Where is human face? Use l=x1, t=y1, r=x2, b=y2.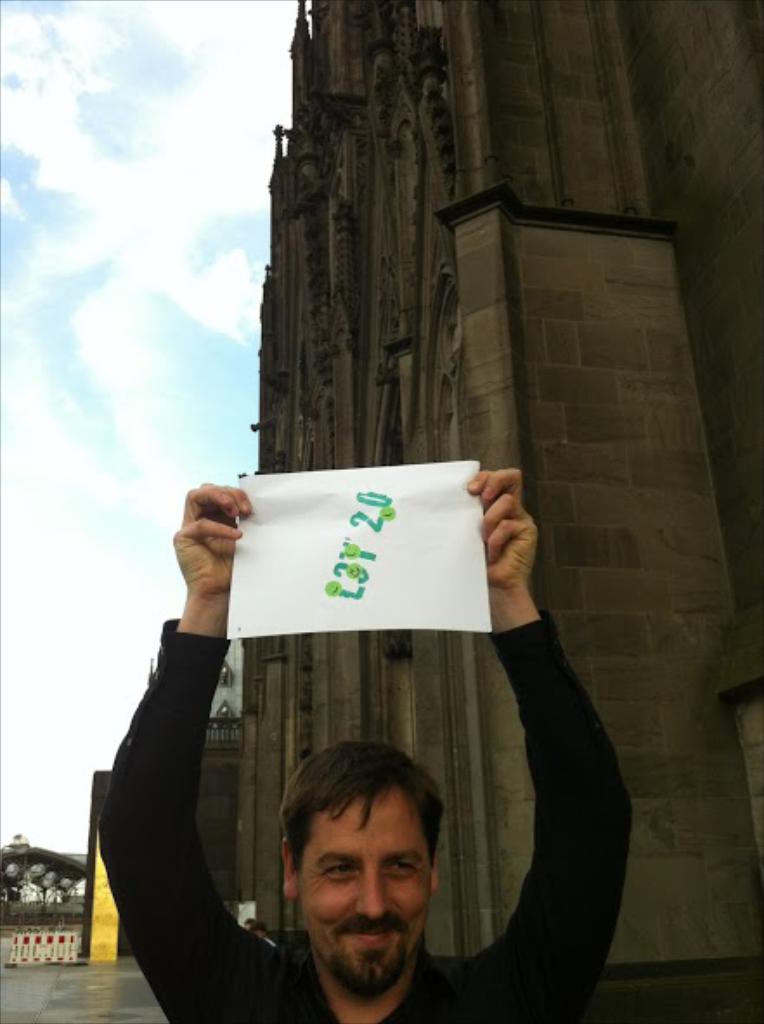
l=298, t=818, r=421, b=986.
